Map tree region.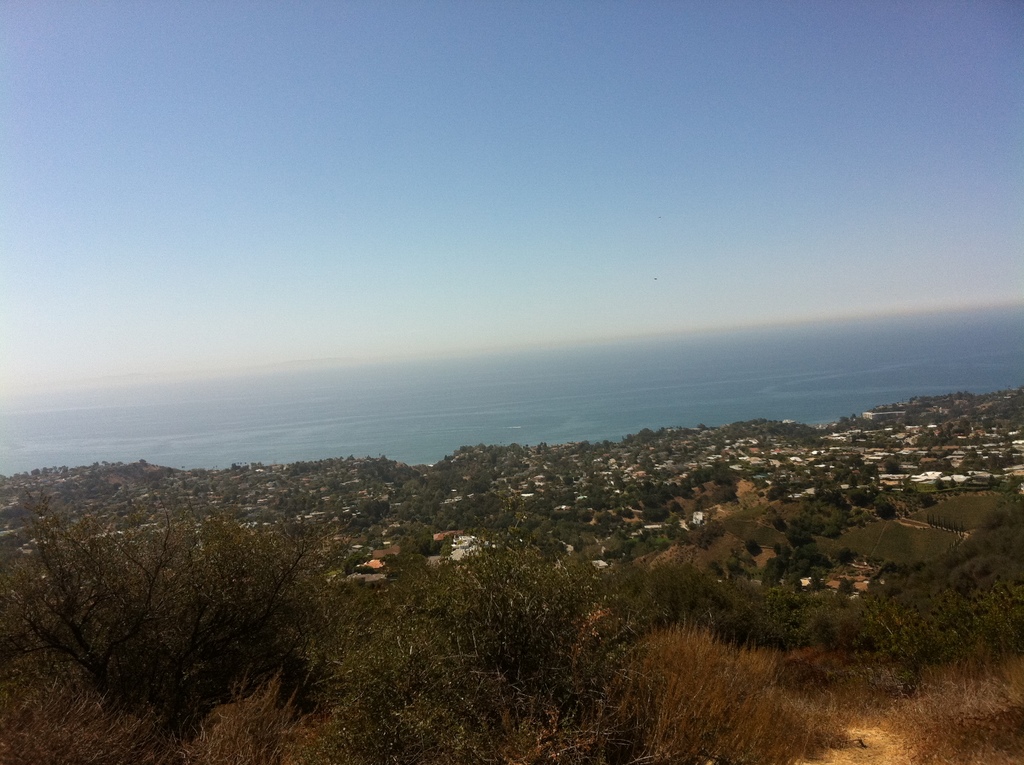
Mapped to <box>883,458,901,474</box>.
